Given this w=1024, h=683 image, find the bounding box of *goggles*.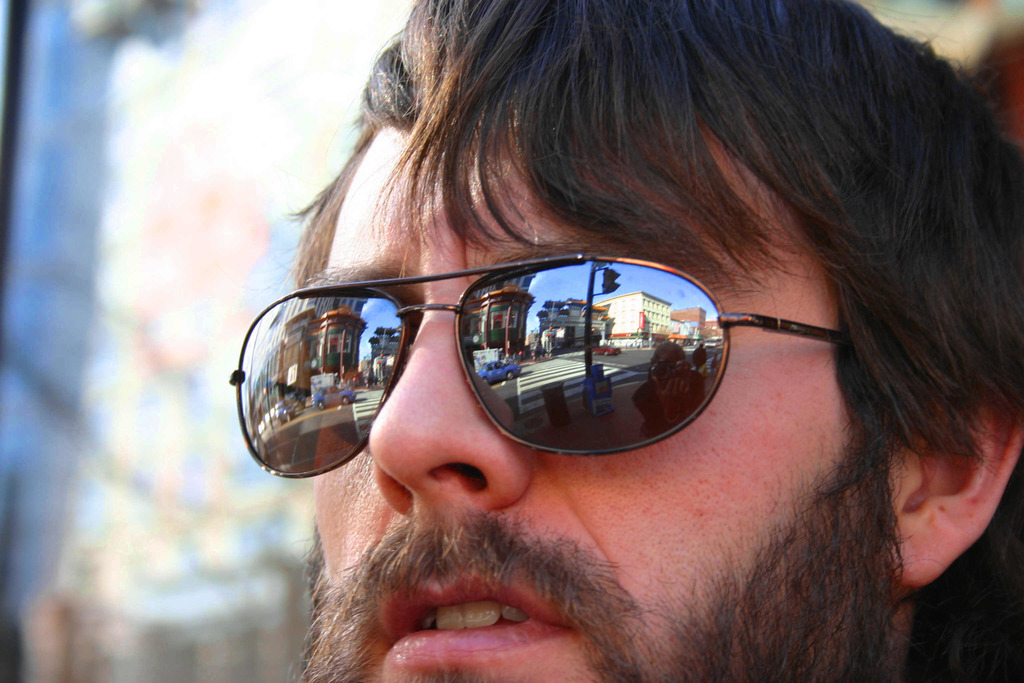
Rect(210, 253, 879, 476).
